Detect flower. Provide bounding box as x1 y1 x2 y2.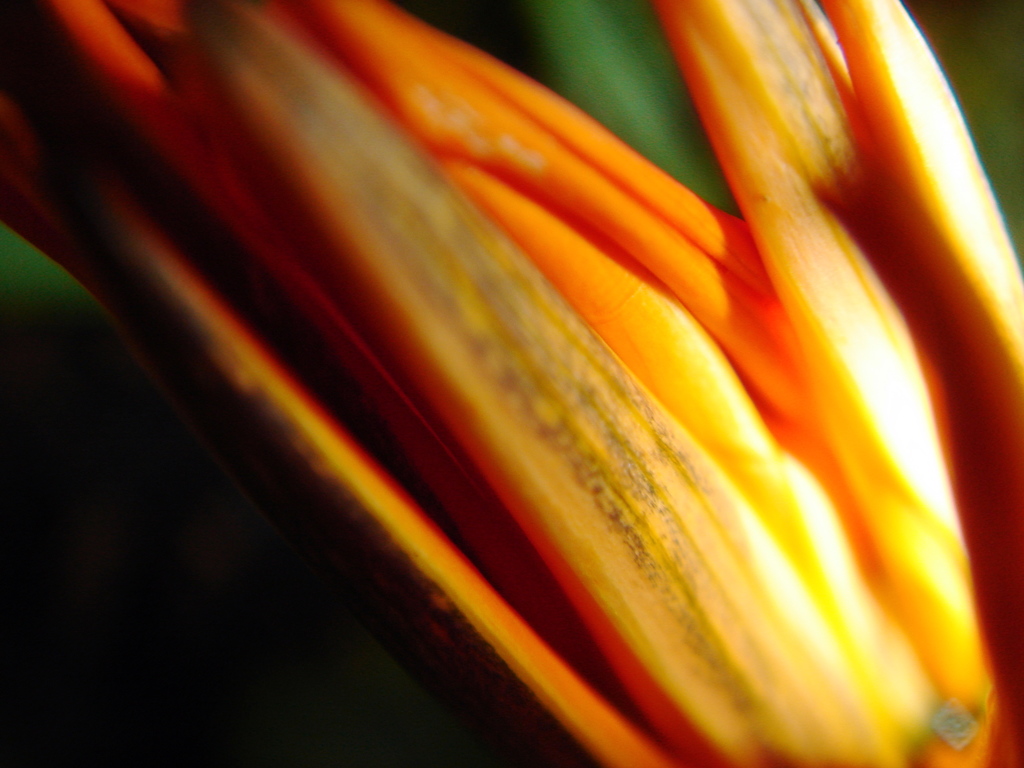
0 0 1023 767.
